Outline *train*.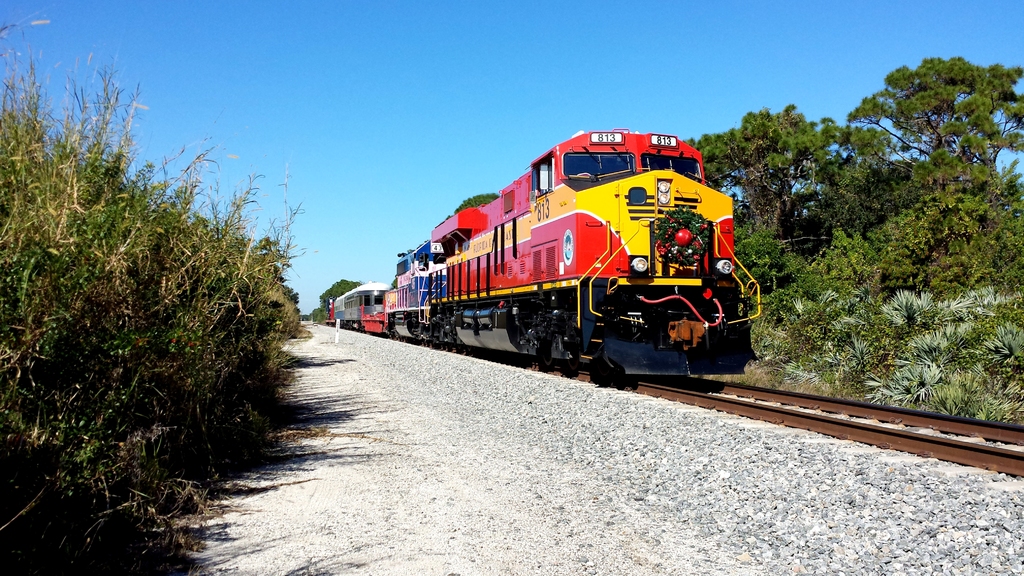
Outline: locate(327, 129, 758, 376).
